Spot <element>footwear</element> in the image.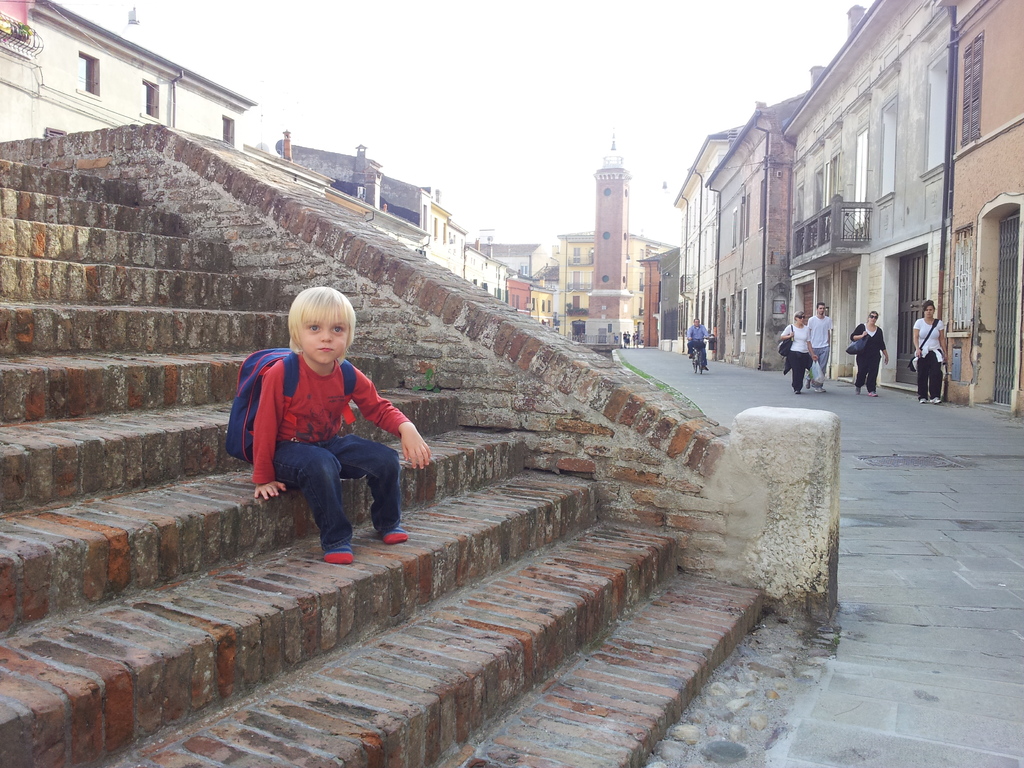
<element>footwear</element> found at (795,389,800,393).
